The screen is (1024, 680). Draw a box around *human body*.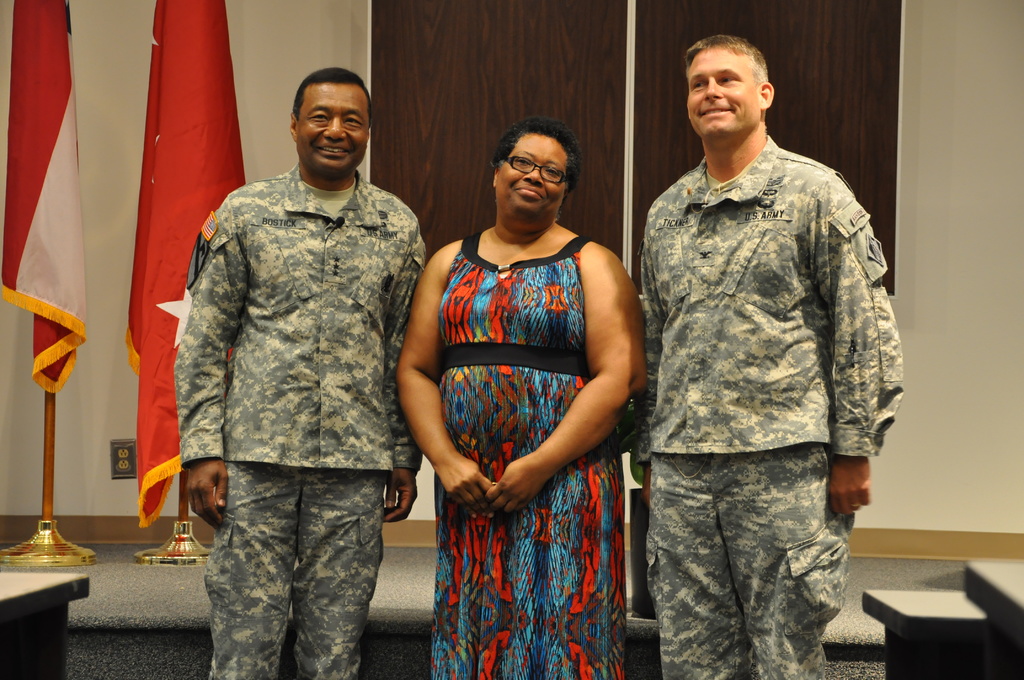
394/125/643/679.
